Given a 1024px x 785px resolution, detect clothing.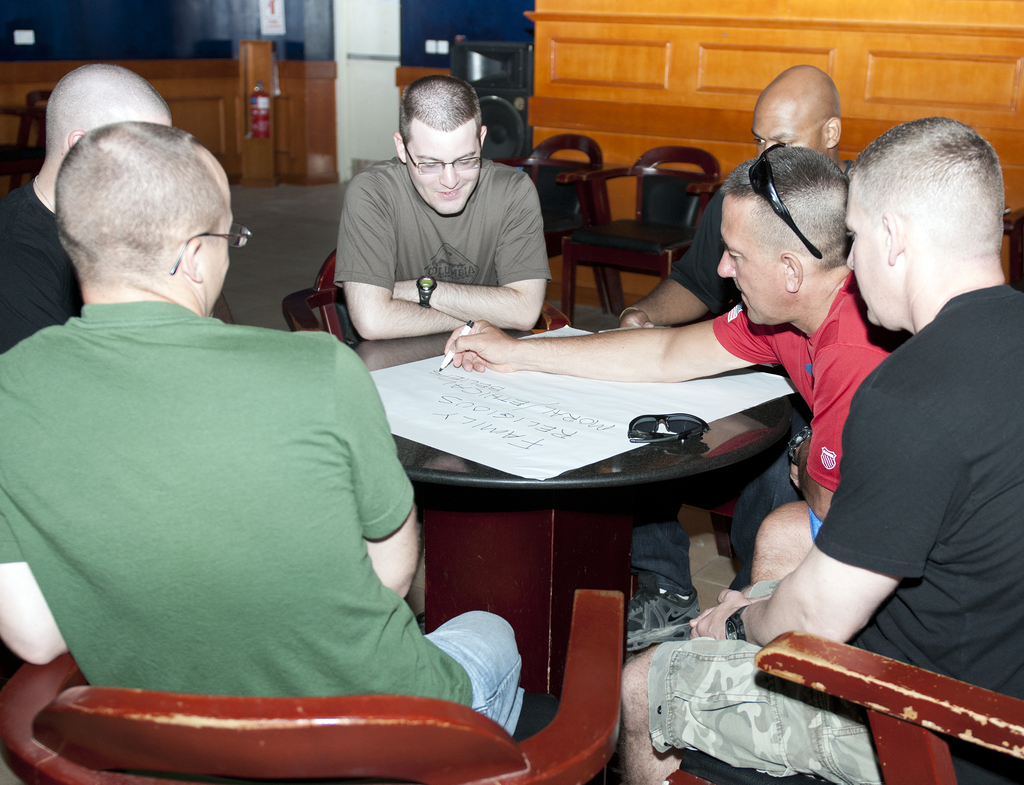
left=0, top=305, right=526, bottom=733.
